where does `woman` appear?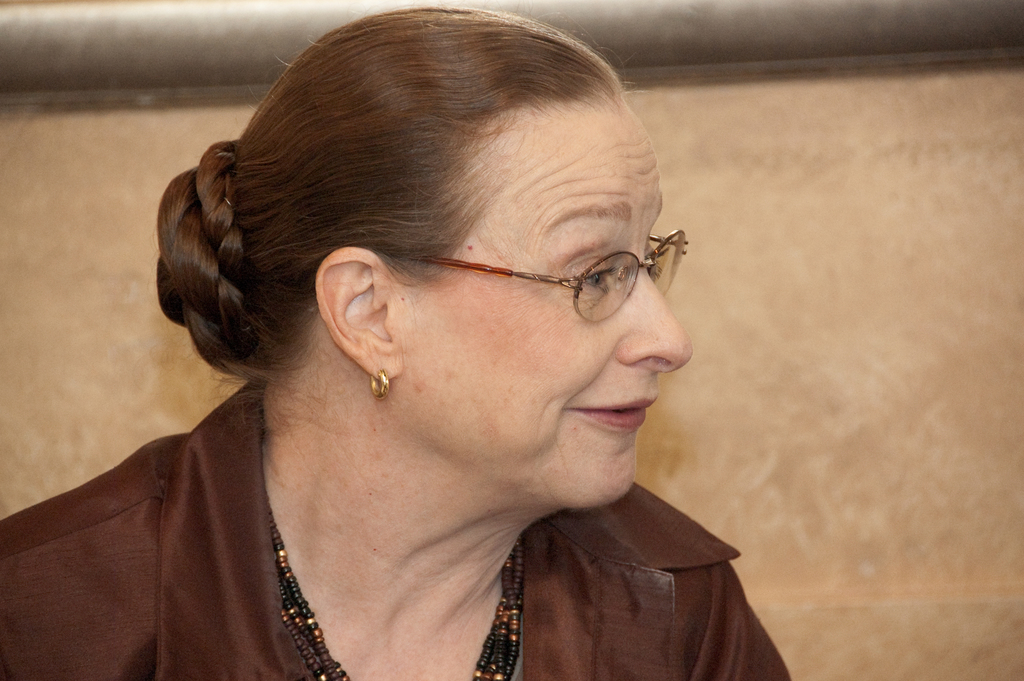
Appears at <bbox>22, 17, 820, 680</bbox>.
